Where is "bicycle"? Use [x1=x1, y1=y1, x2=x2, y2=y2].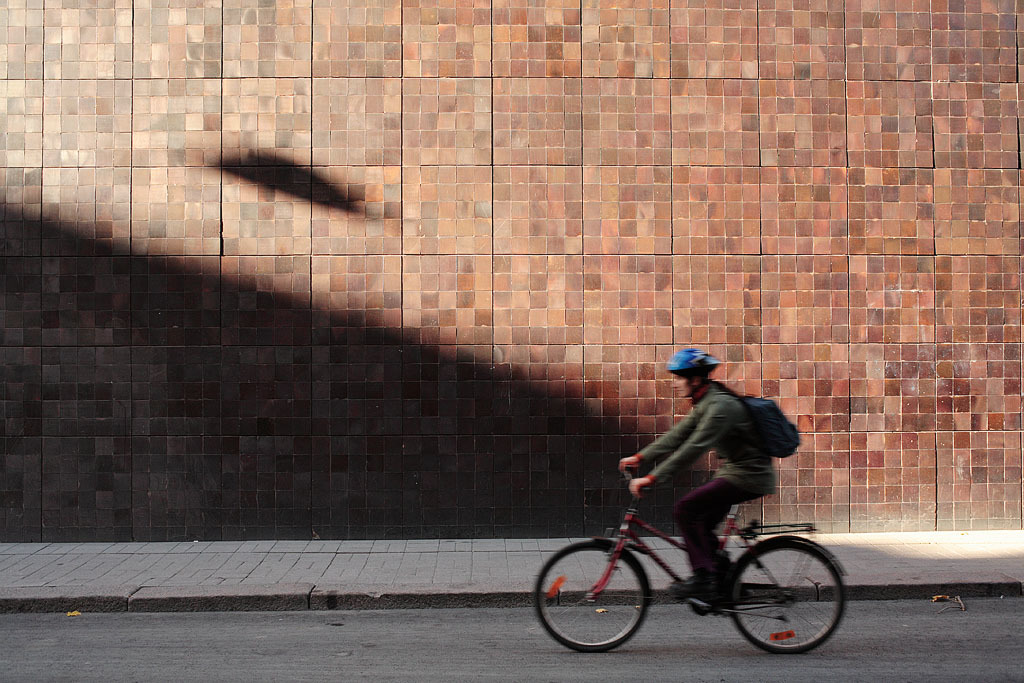
[x1=522, y1=460, x2=864, y2=667].
